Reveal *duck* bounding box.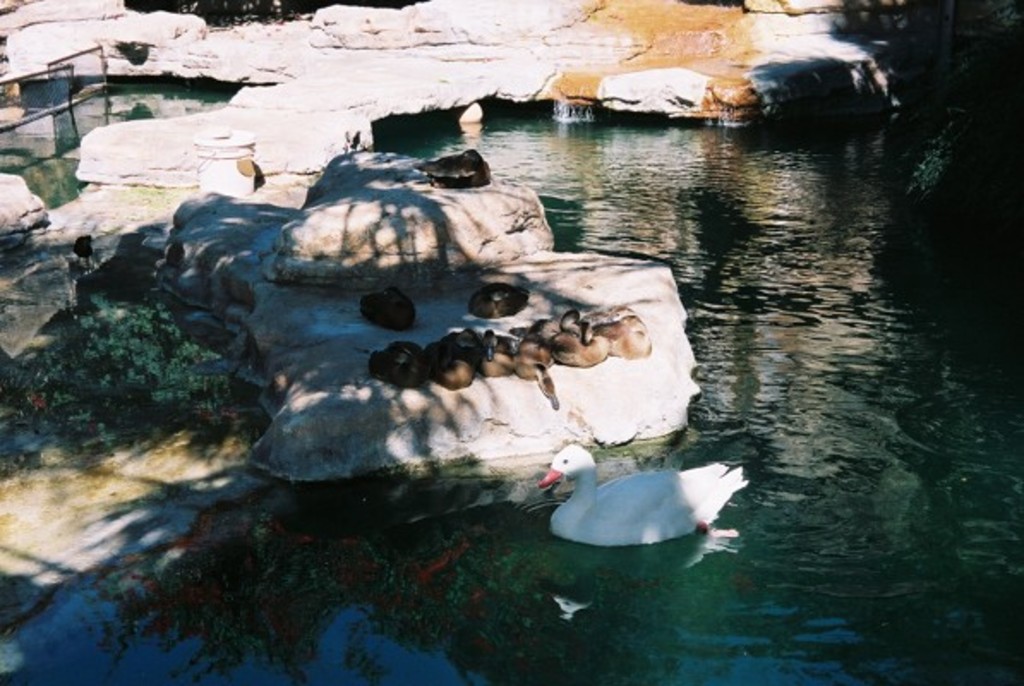
Revealed: bbox=(415, 146, 492, 192).
